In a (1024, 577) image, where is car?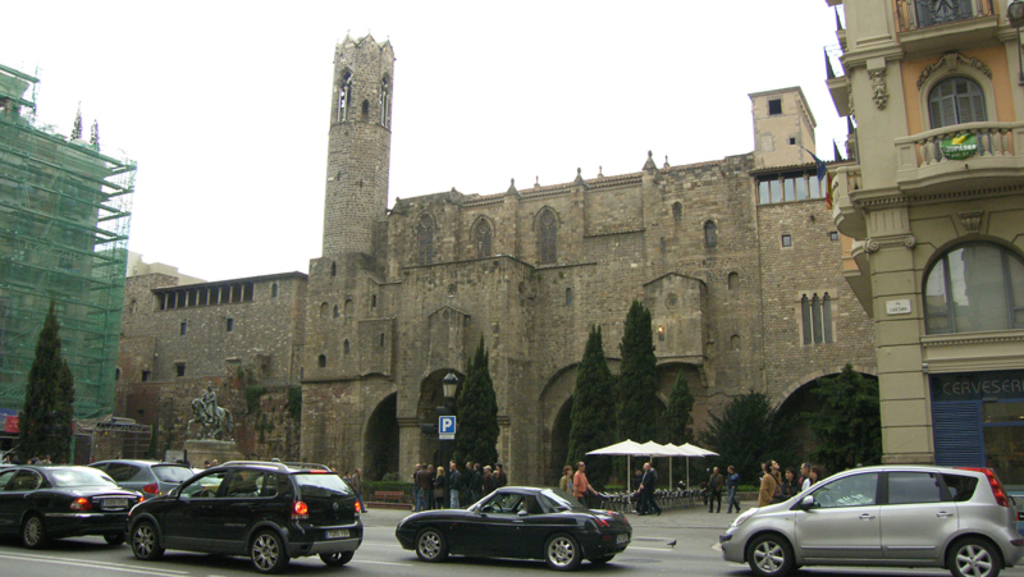
locate(123, 459, 360, 574).
